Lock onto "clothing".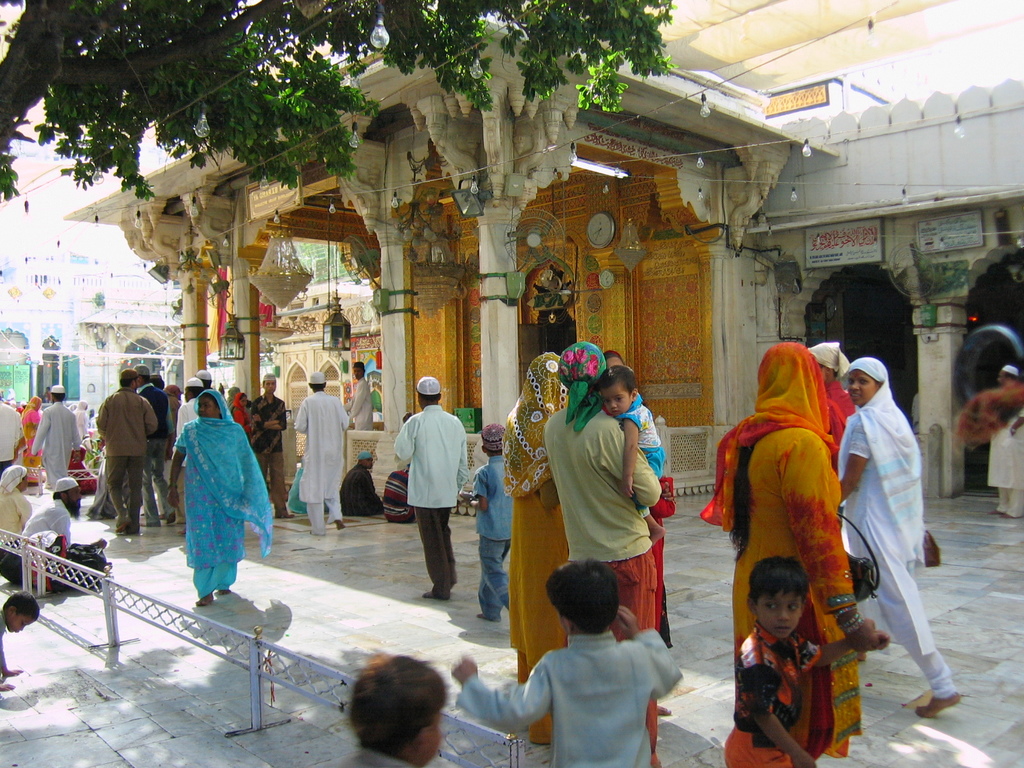
Locked: bbox=(165, 399, 259, 601).
